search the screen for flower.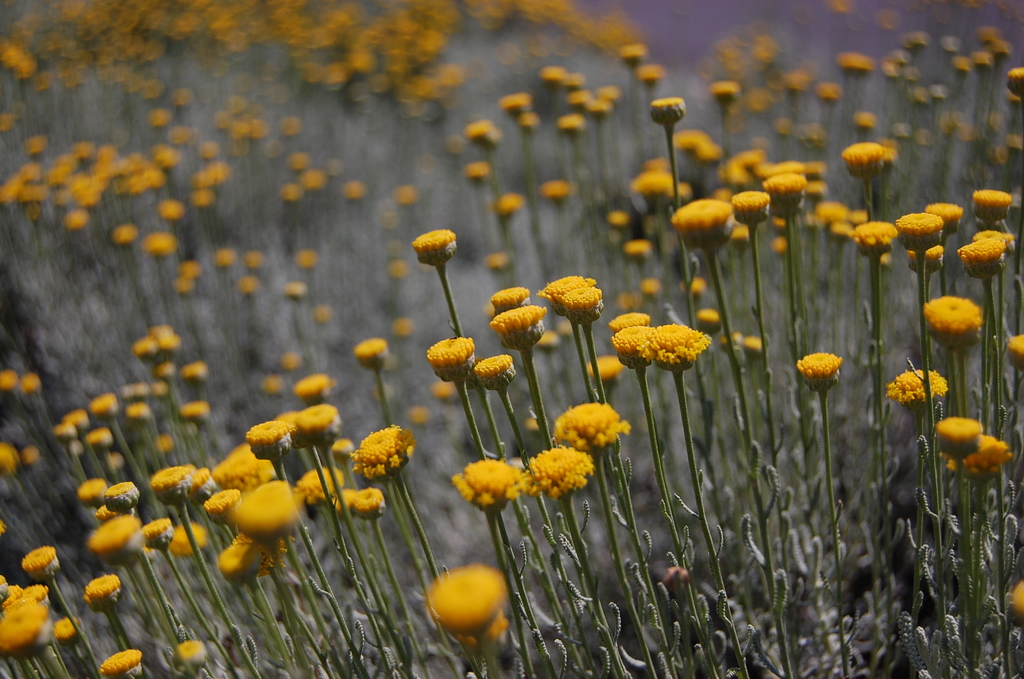
Found at [left=102, top=650, right=142, bottom=678].
